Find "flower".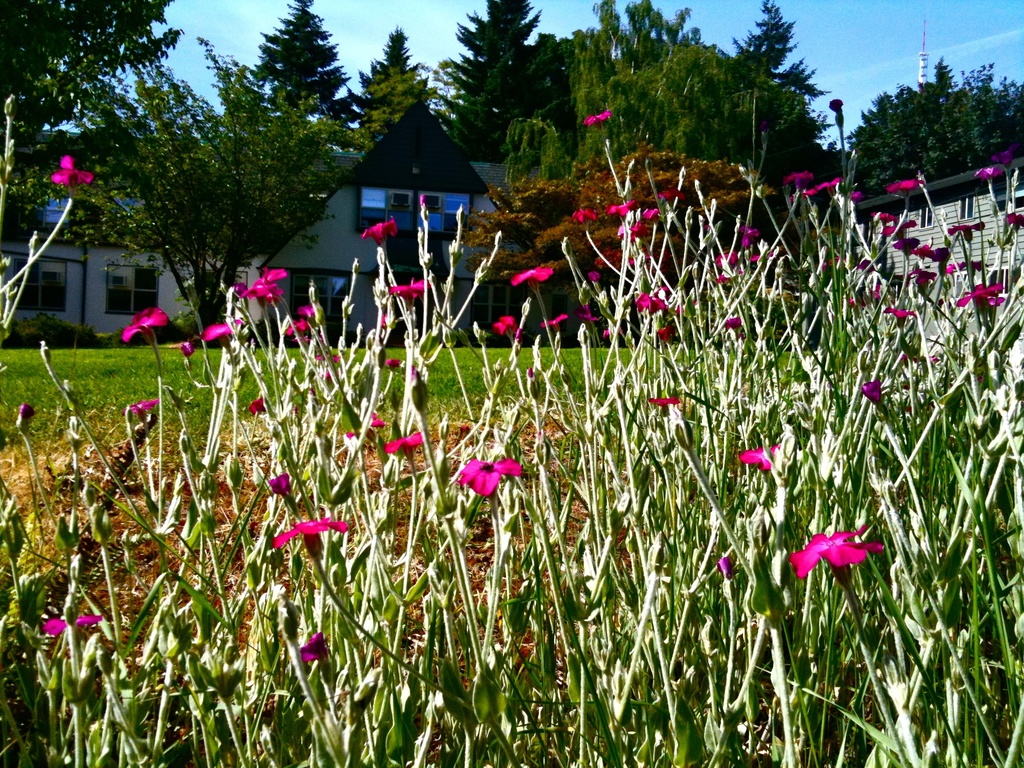
locate(648, 394, 682, 407).
